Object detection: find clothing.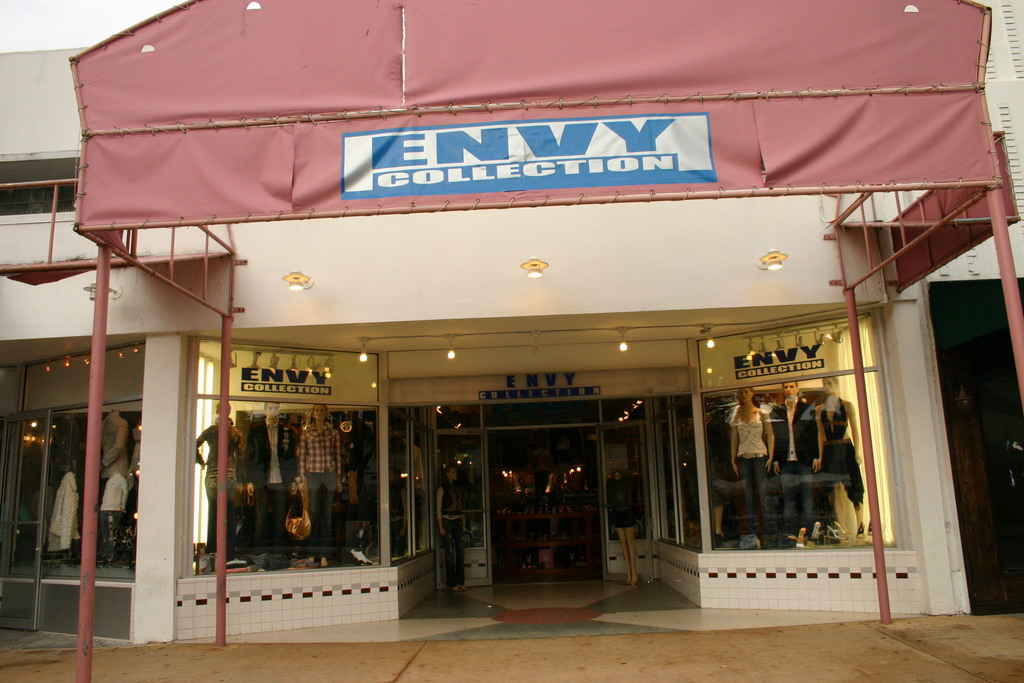
bbox=[605, 466, 636, 545].
